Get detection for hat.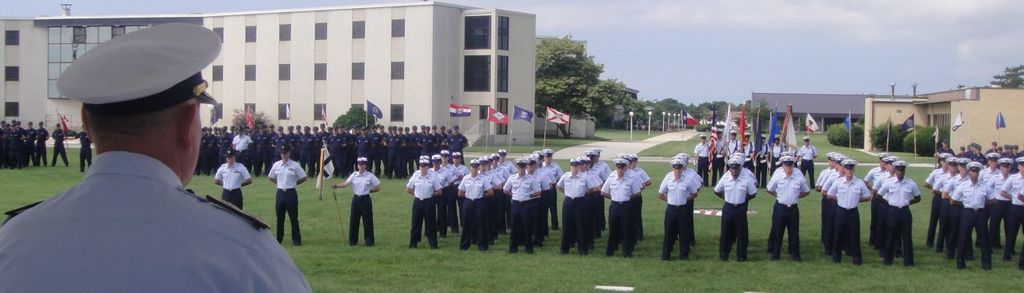
Detection: <box>727,130,737,134</box>.
